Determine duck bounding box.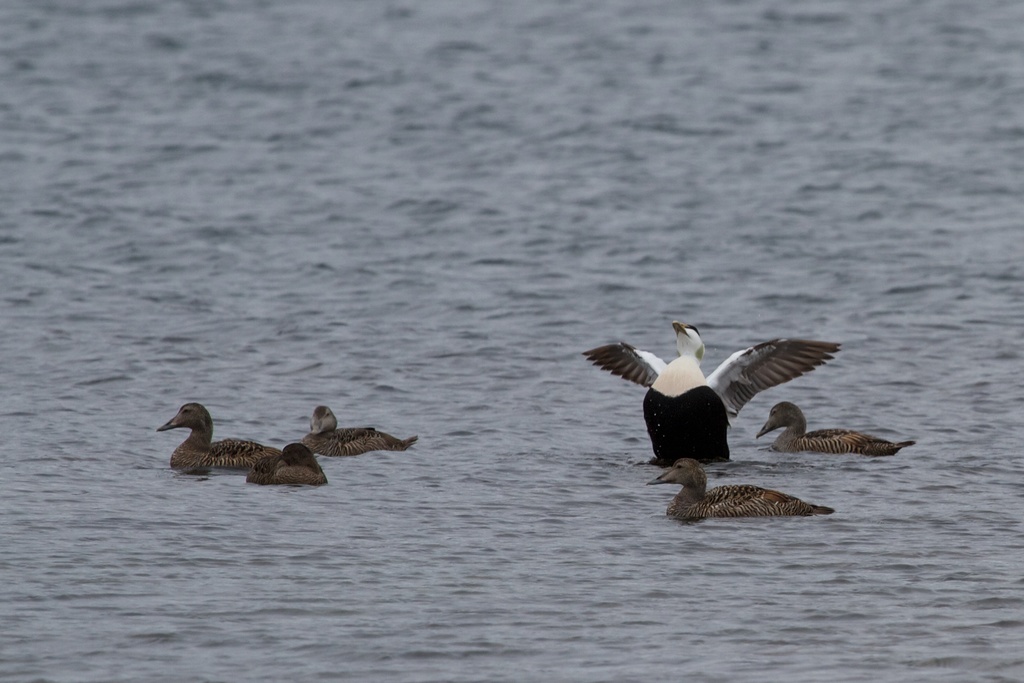
Determined: select_region(760, 399, 913, 462).
